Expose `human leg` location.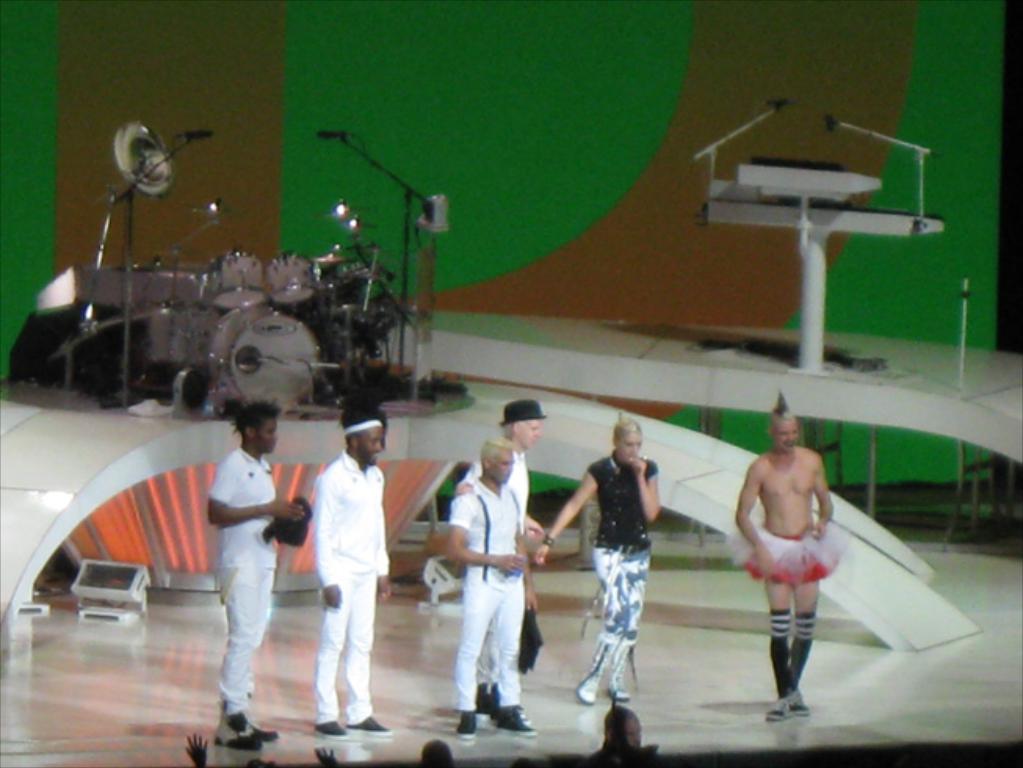
Exposed at [x1=216, y1=569, x2=282, y2=752].
